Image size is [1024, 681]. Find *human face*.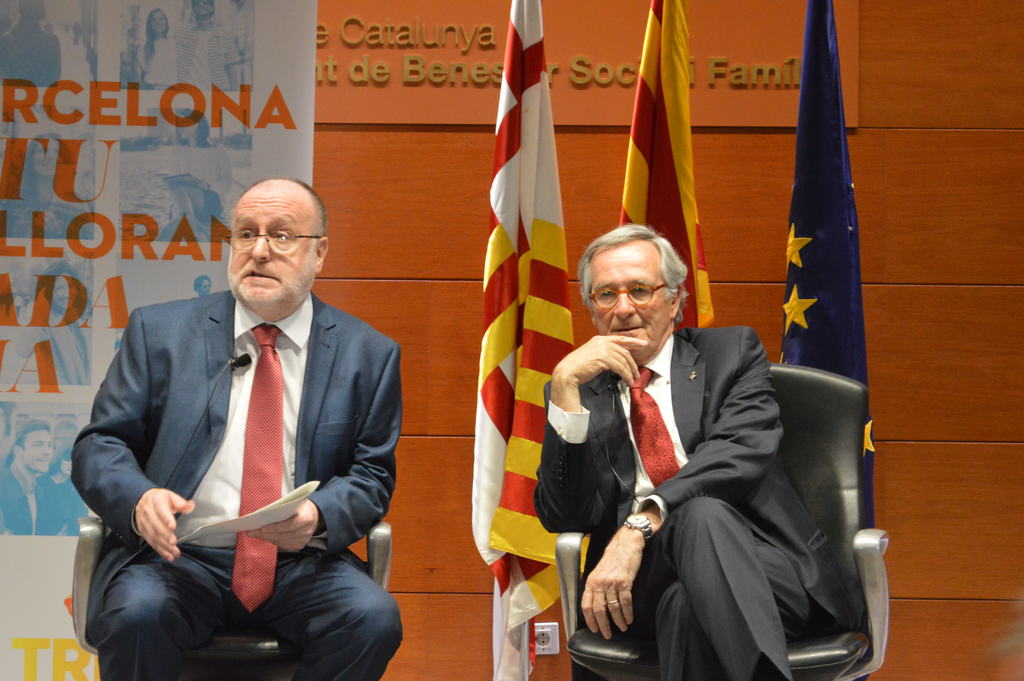
<bbox>586, 254, 666, 360</bbox>.
